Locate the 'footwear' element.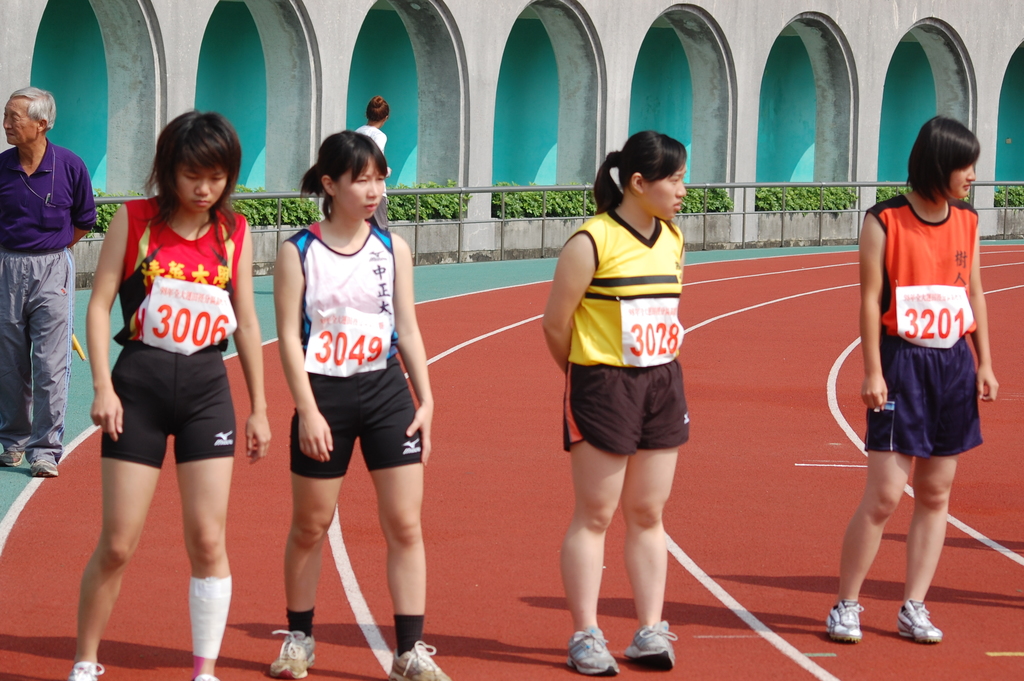
Element bbox: (left=262, top=621, right=326, bottom=680).
